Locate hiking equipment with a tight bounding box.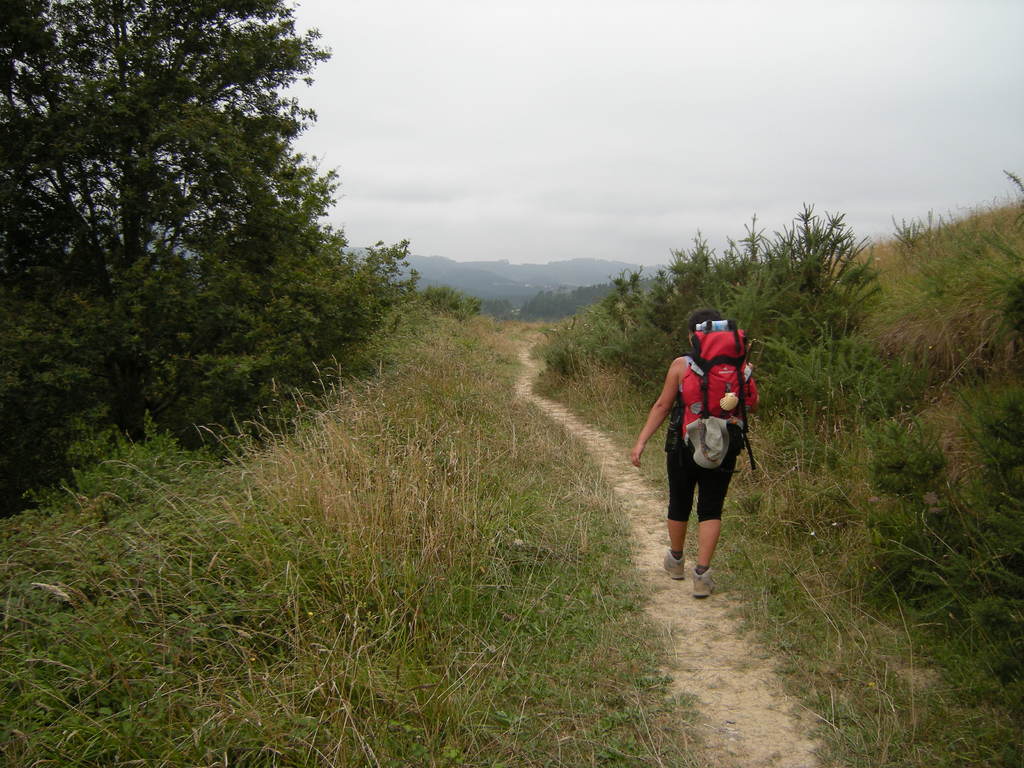
678/324/758/451.
